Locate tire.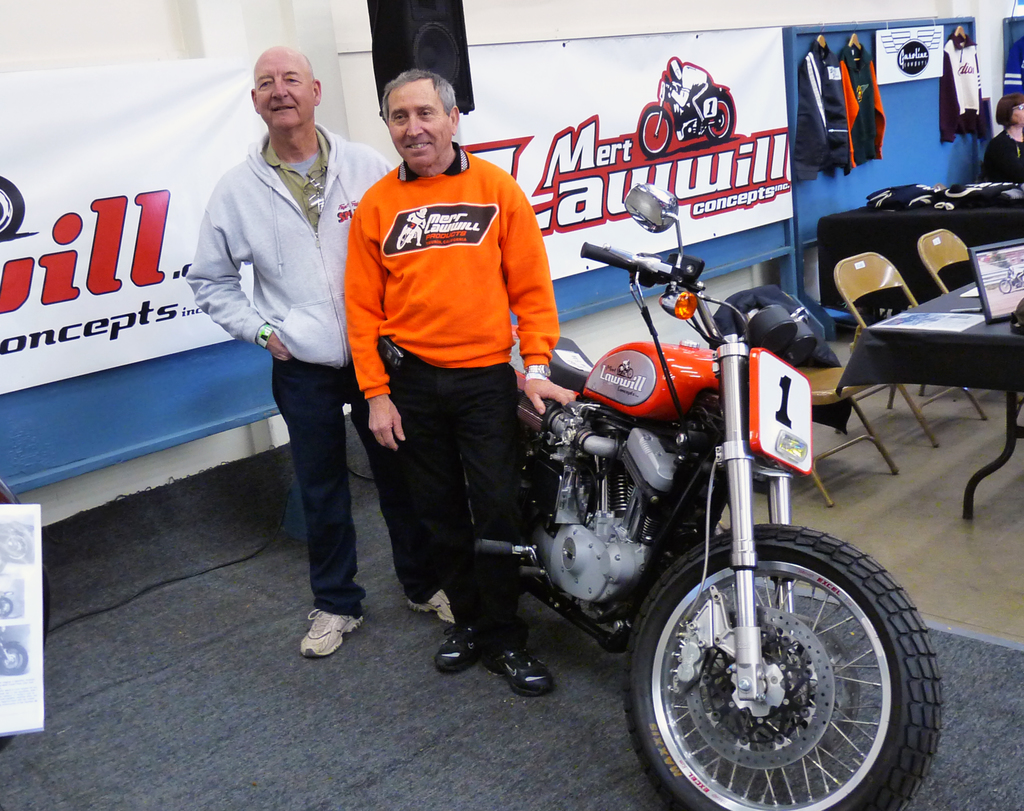
Bounding box: 640 104 673 156.
